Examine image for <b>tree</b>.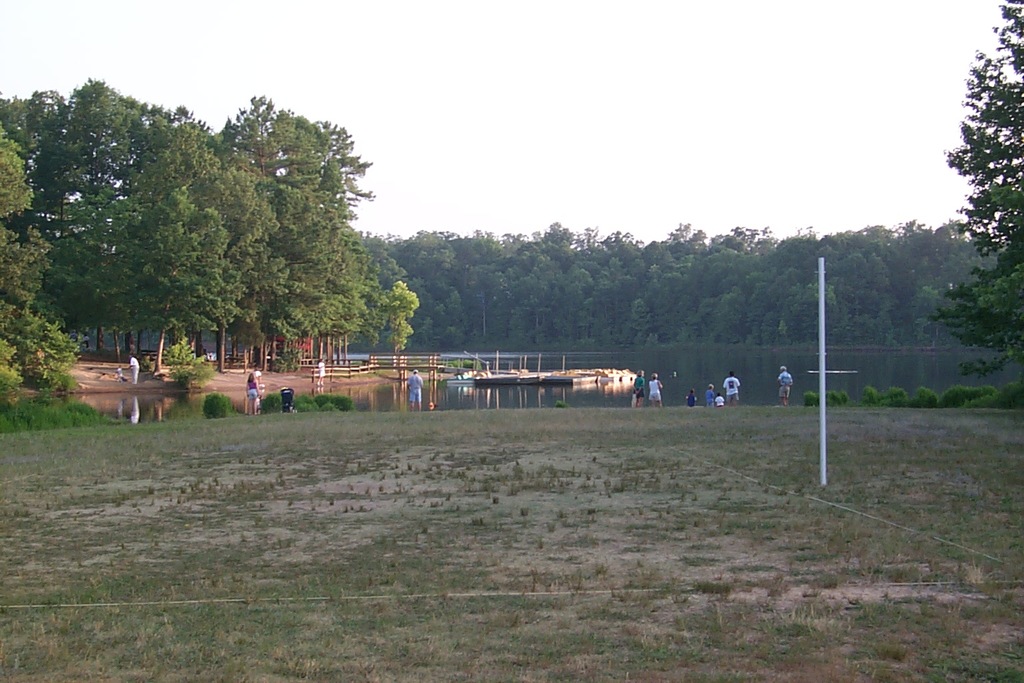
Examination result: detection(0, 83, 105, 348).
